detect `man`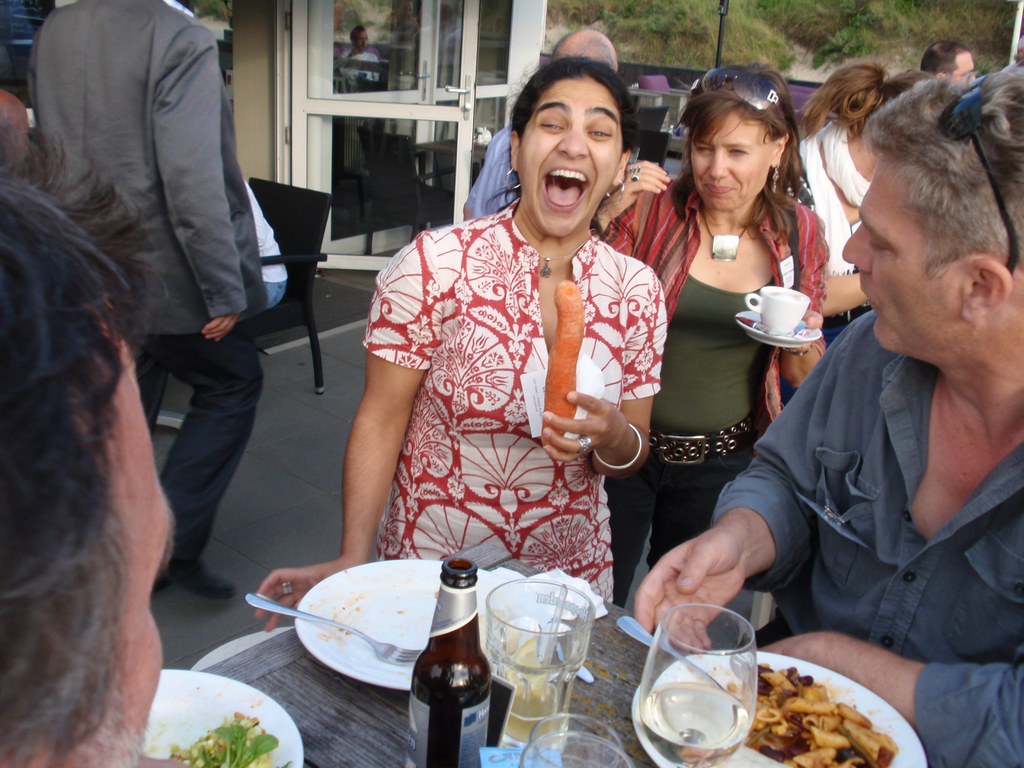
l=462, t=29, r=629, b=214
